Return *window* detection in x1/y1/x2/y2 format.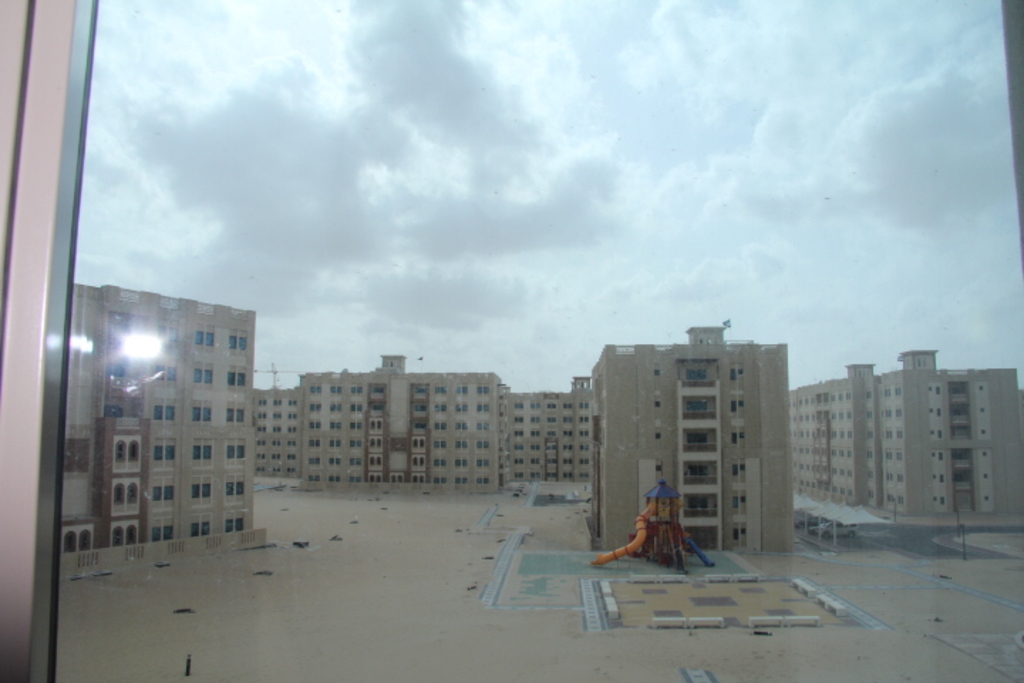
105/428/146/474.
